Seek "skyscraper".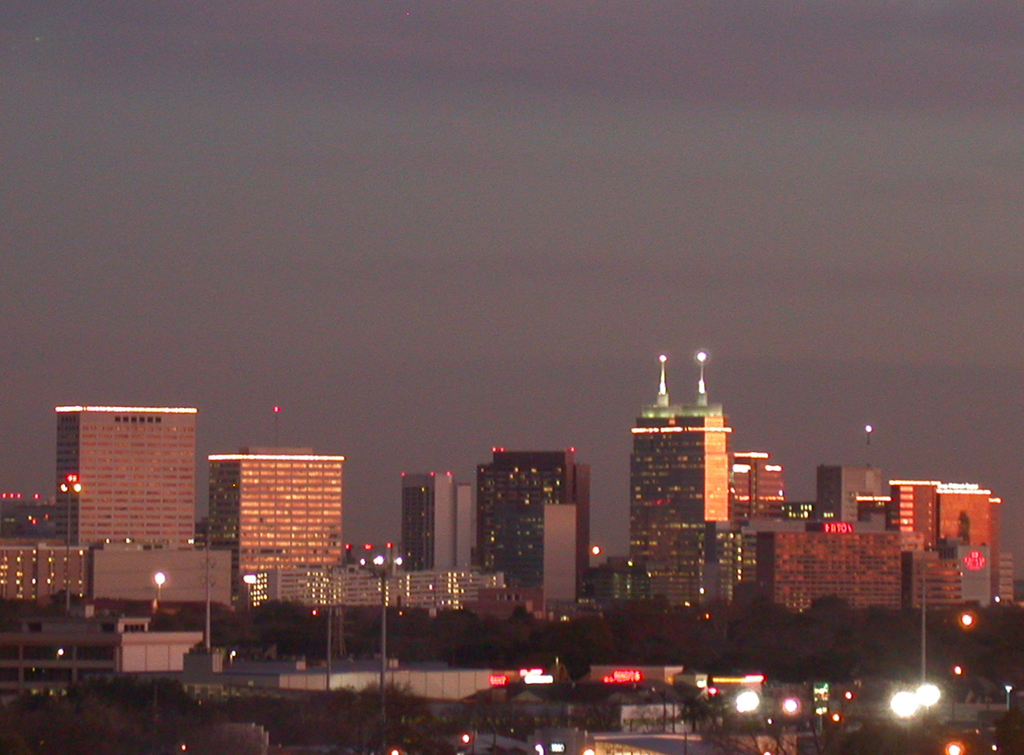
616/360/770/611.
